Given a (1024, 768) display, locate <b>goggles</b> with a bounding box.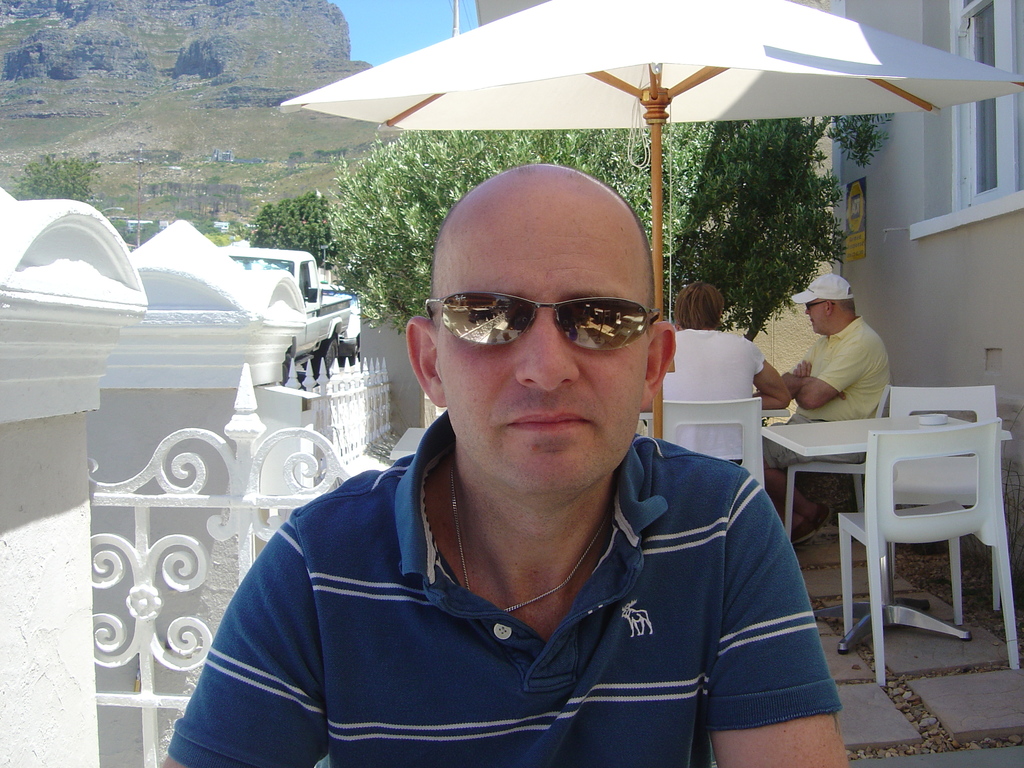
Located: <bbox>445, 287, 668, 357</bbox>.
